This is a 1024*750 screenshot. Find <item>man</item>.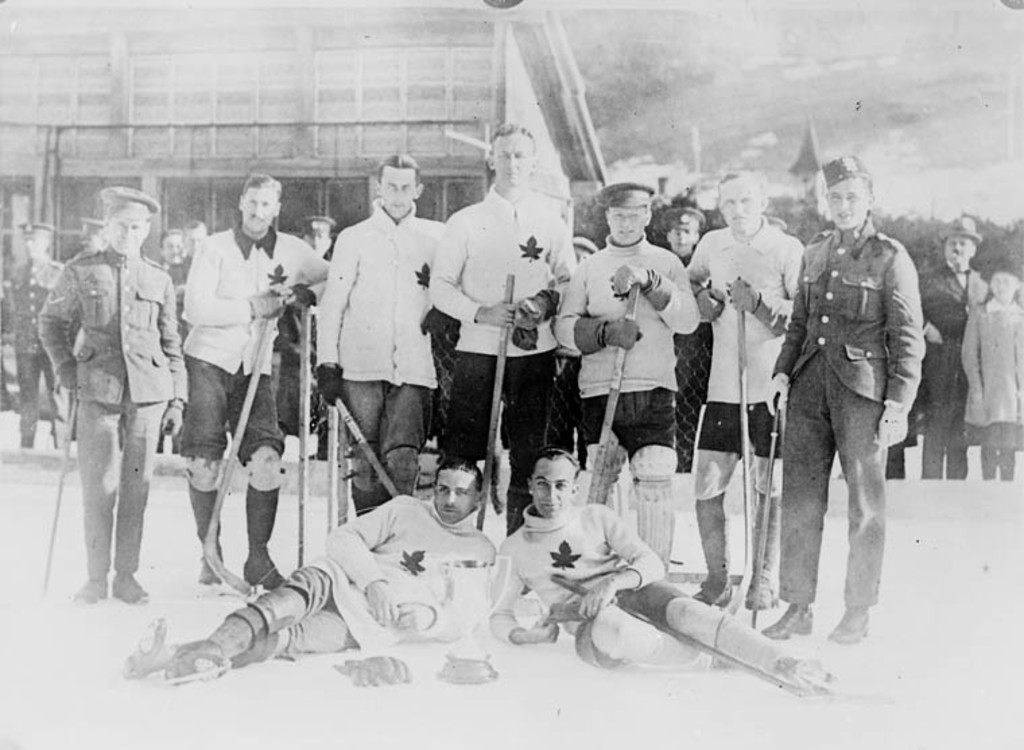
Bounding box: 36:183:186:607.
